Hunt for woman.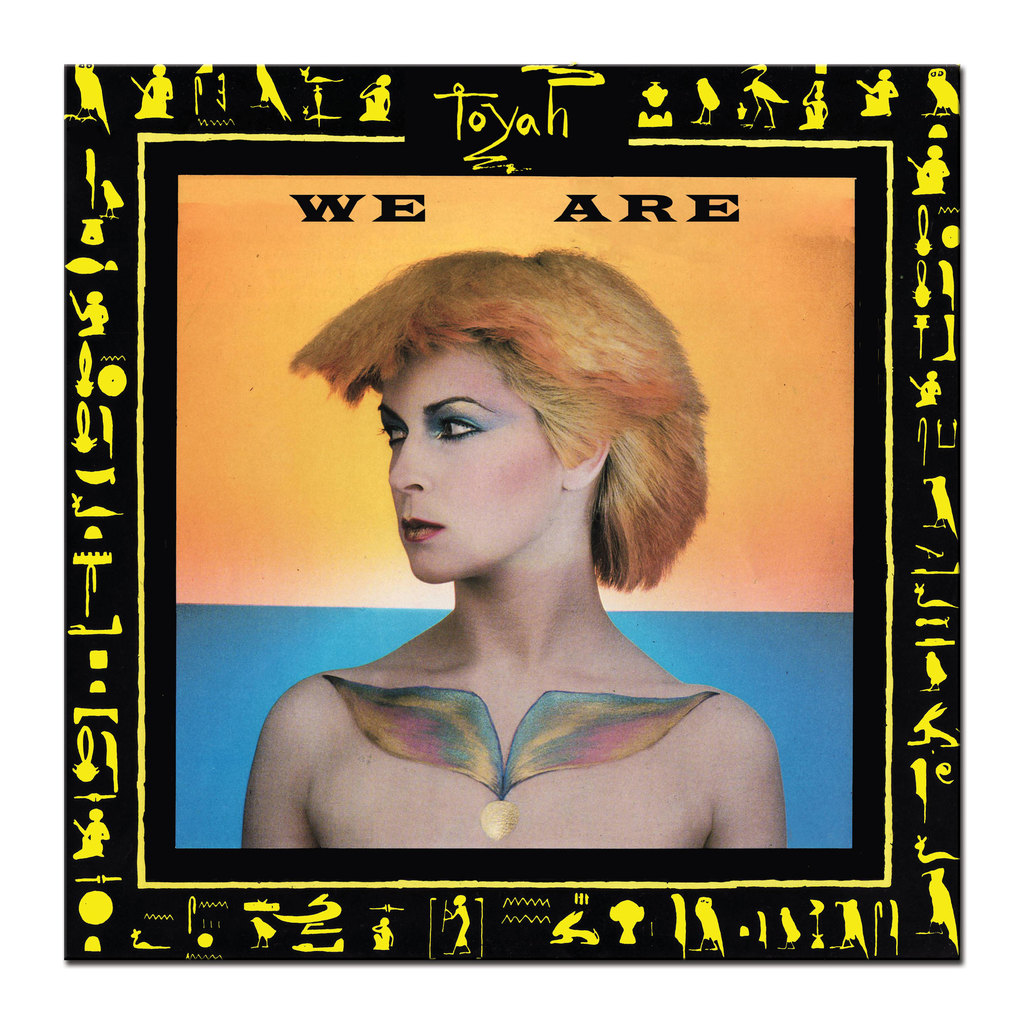
Hunted down at pyautogui.locateOnScreen(234, 247, 791, 851).
